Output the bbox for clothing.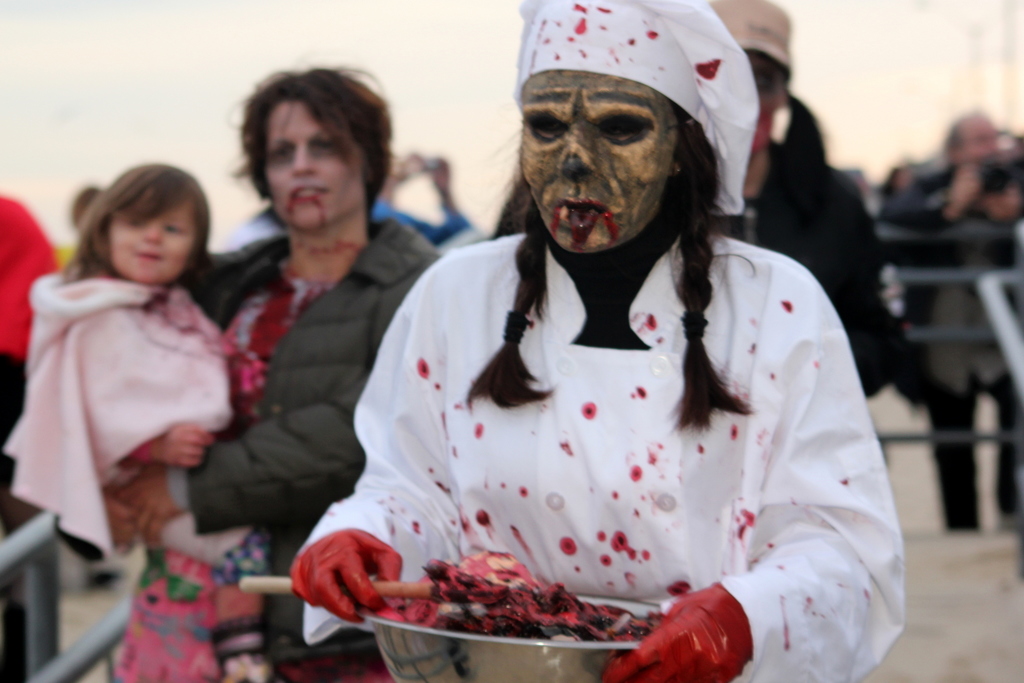
{"left": 881, "top": 156, "right": 1023, "bottom": 531}.
